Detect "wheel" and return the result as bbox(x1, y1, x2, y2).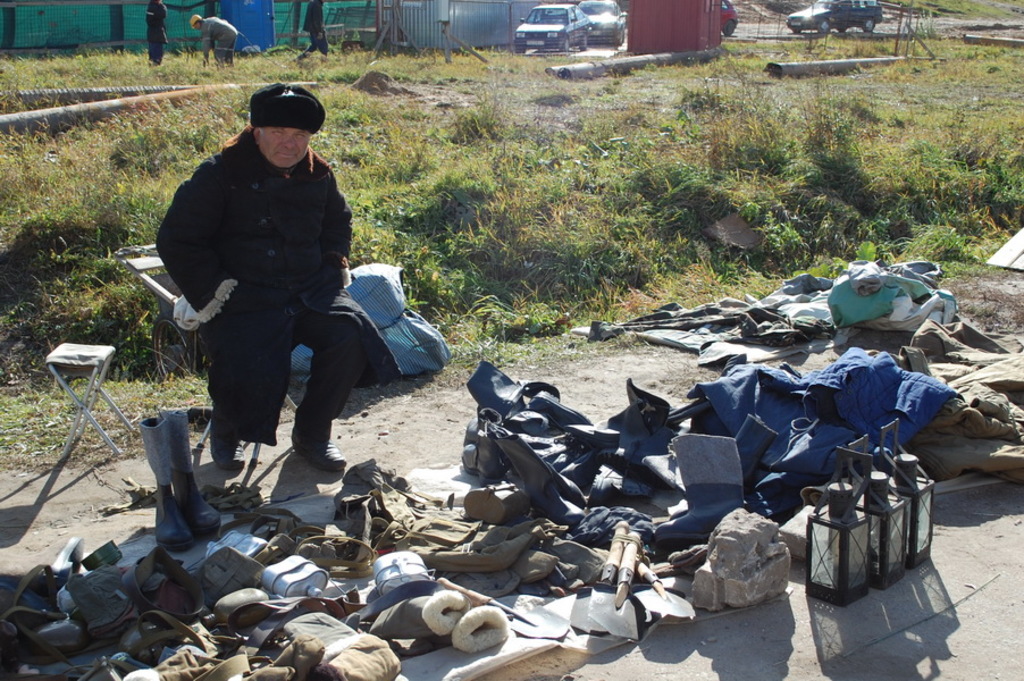
bbox(821, 18, 830, 34).
